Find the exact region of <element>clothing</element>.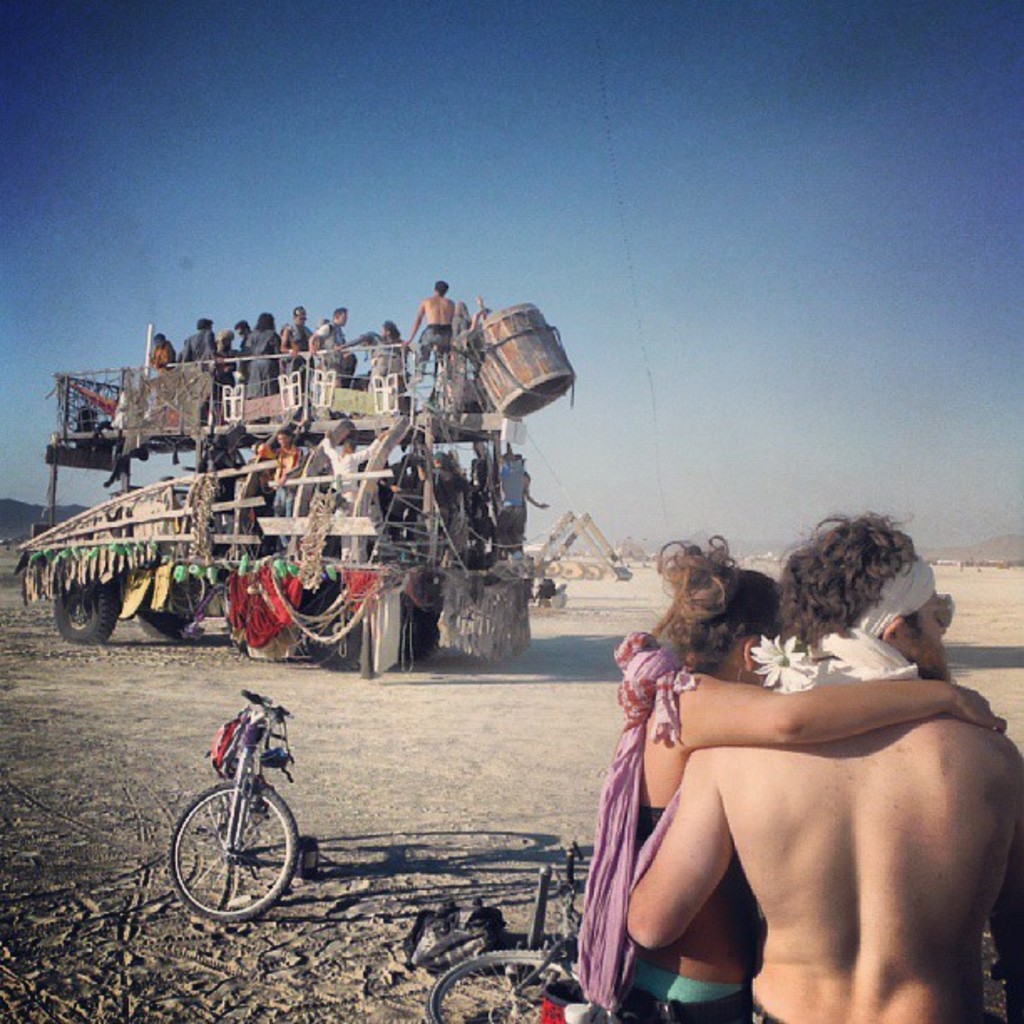
Exact region: Rect(387, 331, 417, 358).
